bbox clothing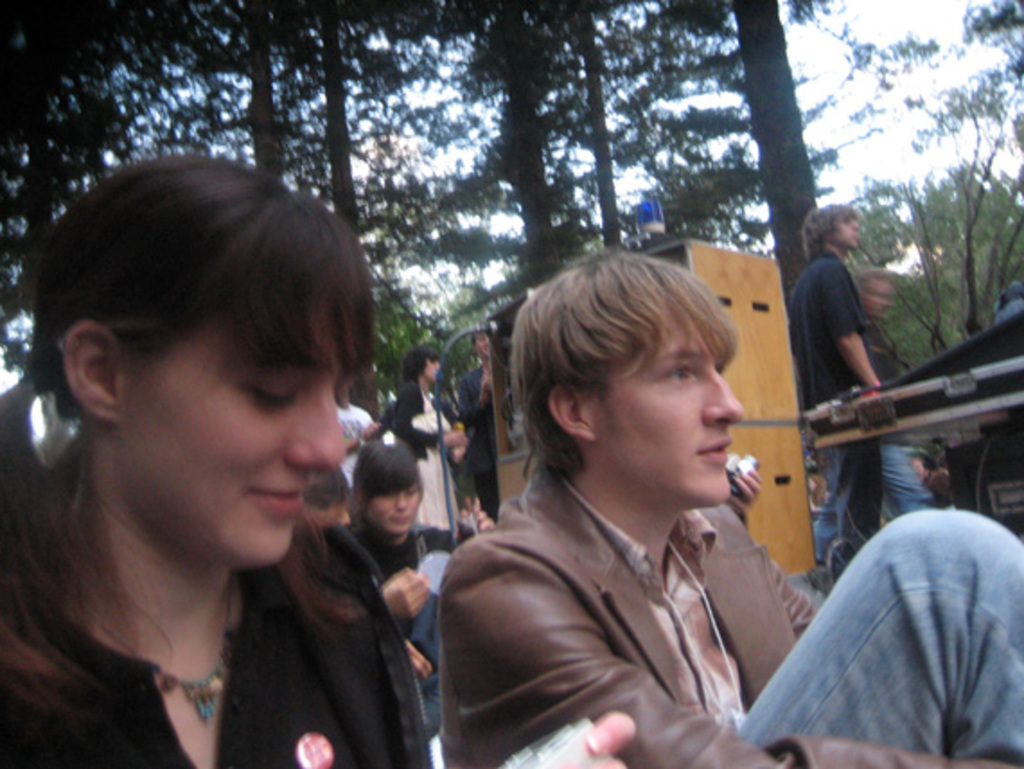
0, 471, 419, 767
